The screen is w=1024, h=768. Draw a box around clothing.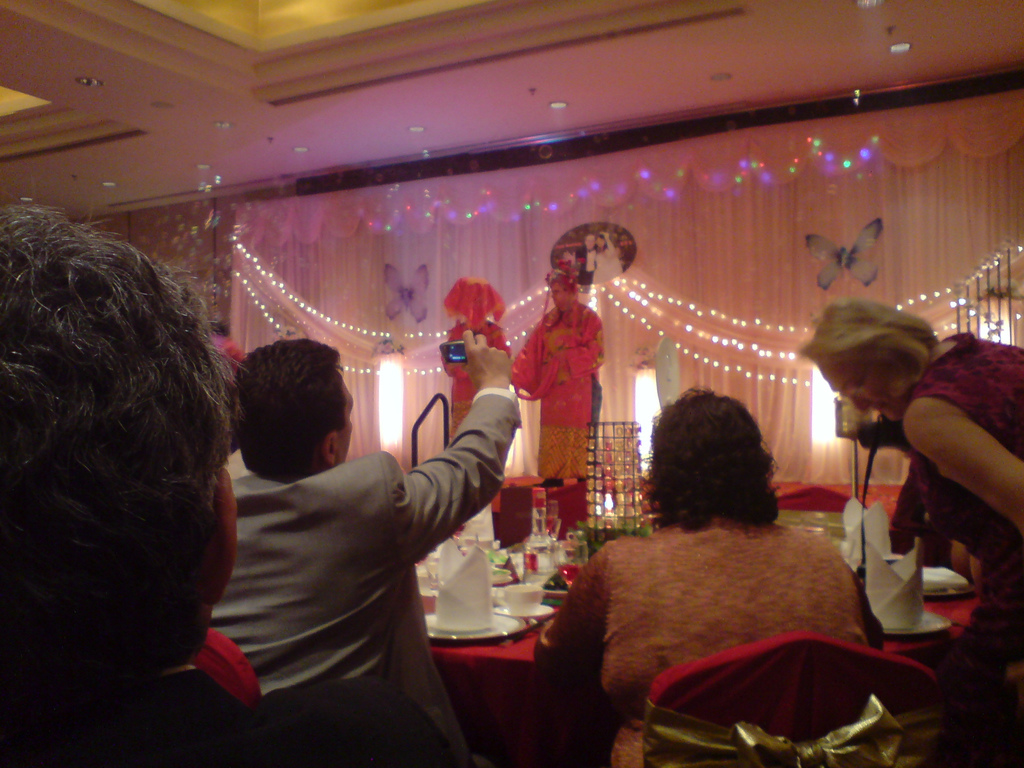
box(0, 658, 327, 767).
